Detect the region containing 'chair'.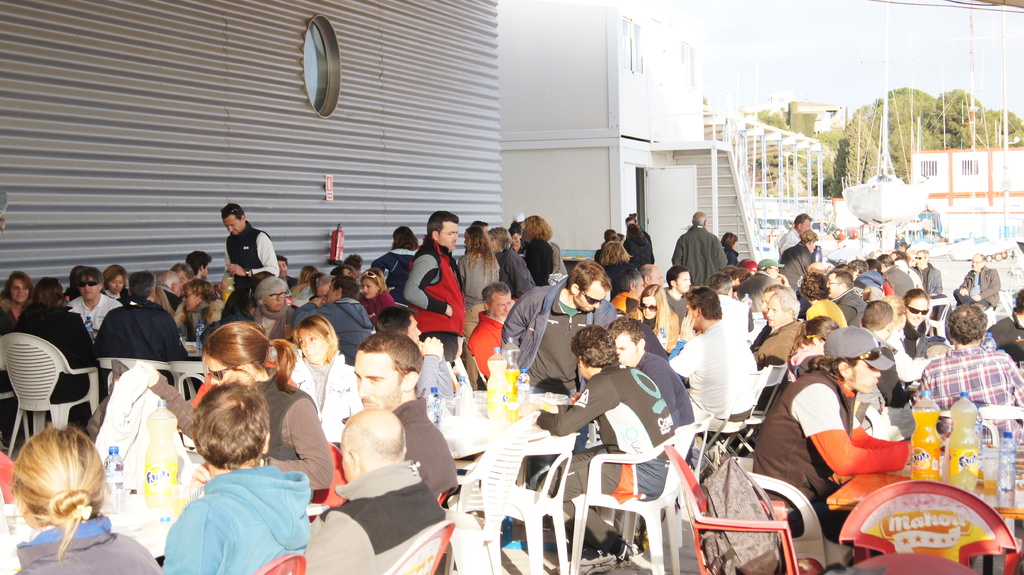
[left=468, top=354, right=486, bottom=390].
